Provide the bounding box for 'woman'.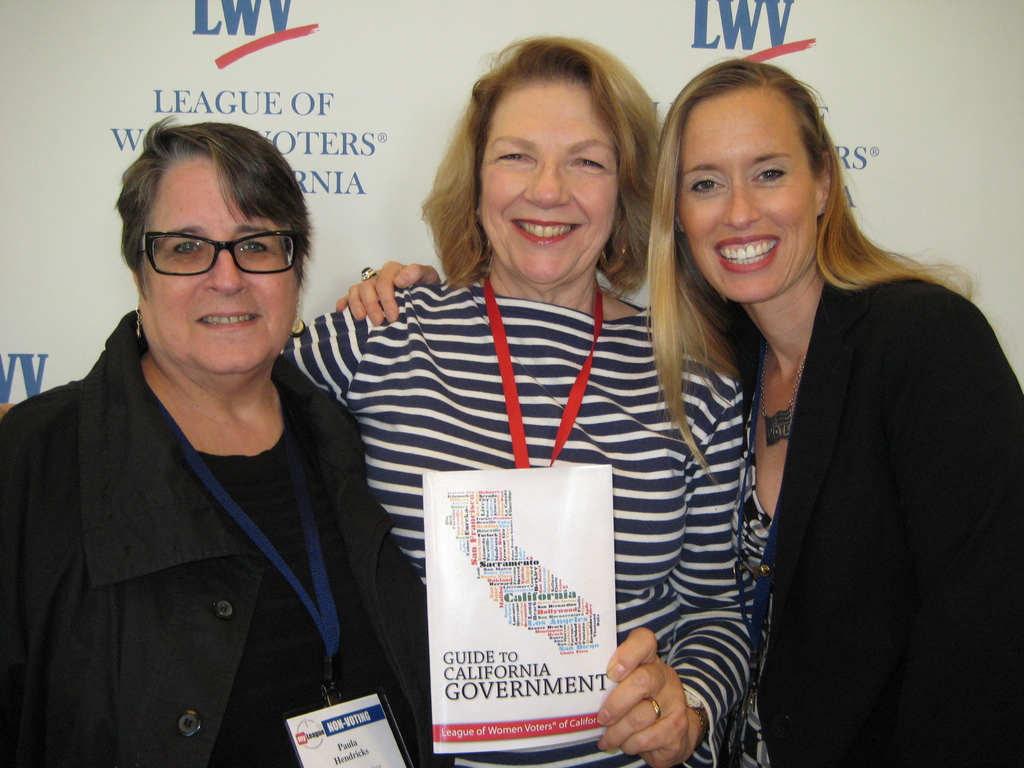
select_region(335, 58, 1023, 767).
